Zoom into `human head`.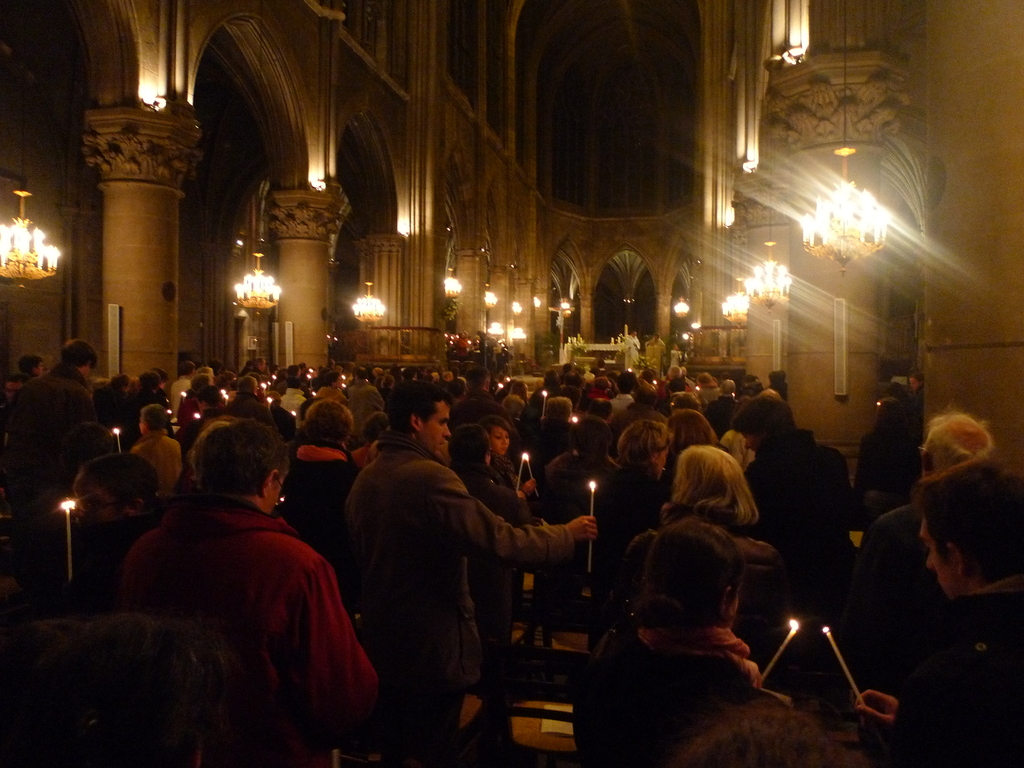
Zoom target: bbox(111, 373, 130, 390).
